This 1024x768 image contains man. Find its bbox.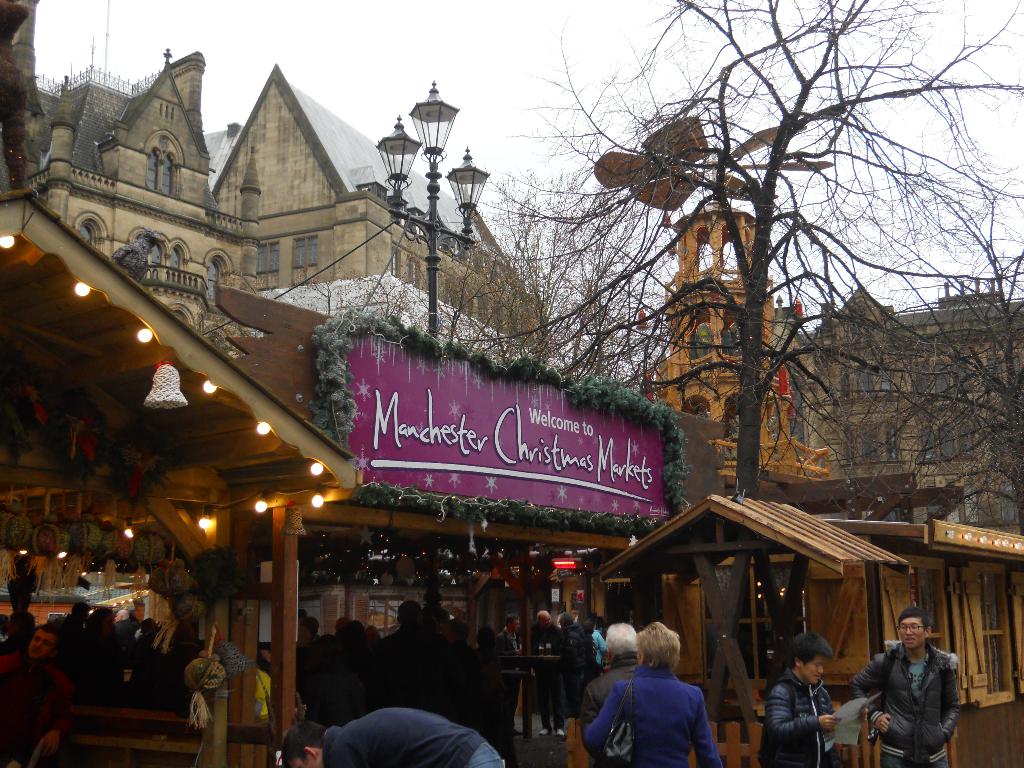
BBox(489, 611, 531, 736).
